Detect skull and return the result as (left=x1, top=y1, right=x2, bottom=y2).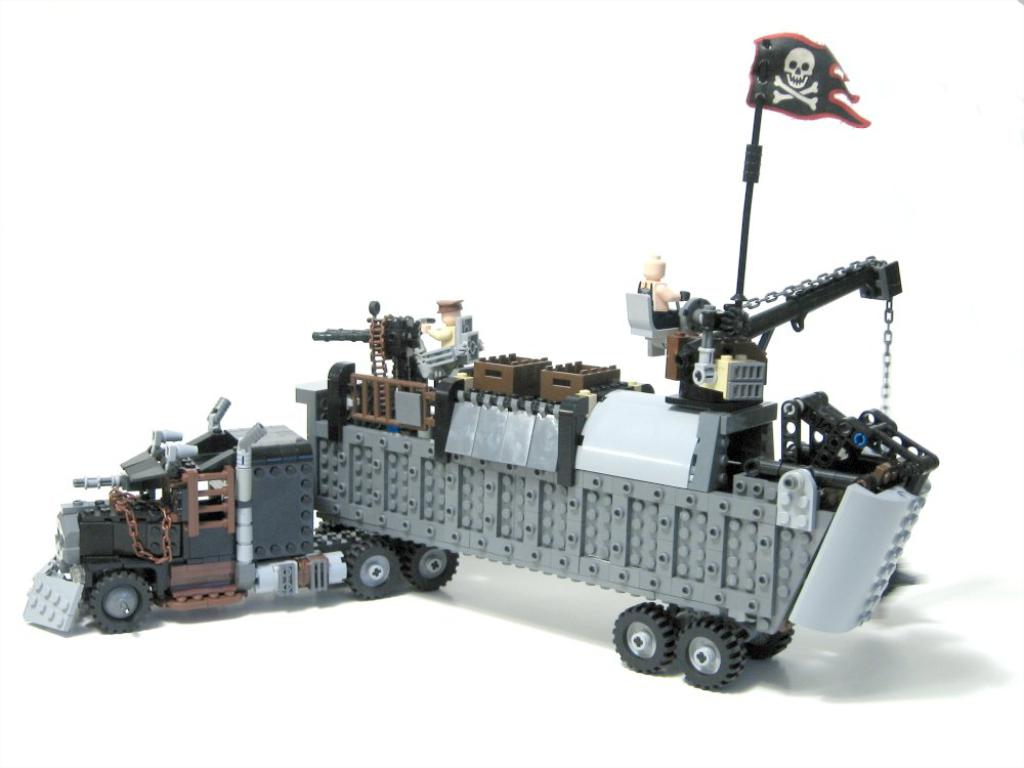
(left=781, top=47, right=815, bottom=89).
